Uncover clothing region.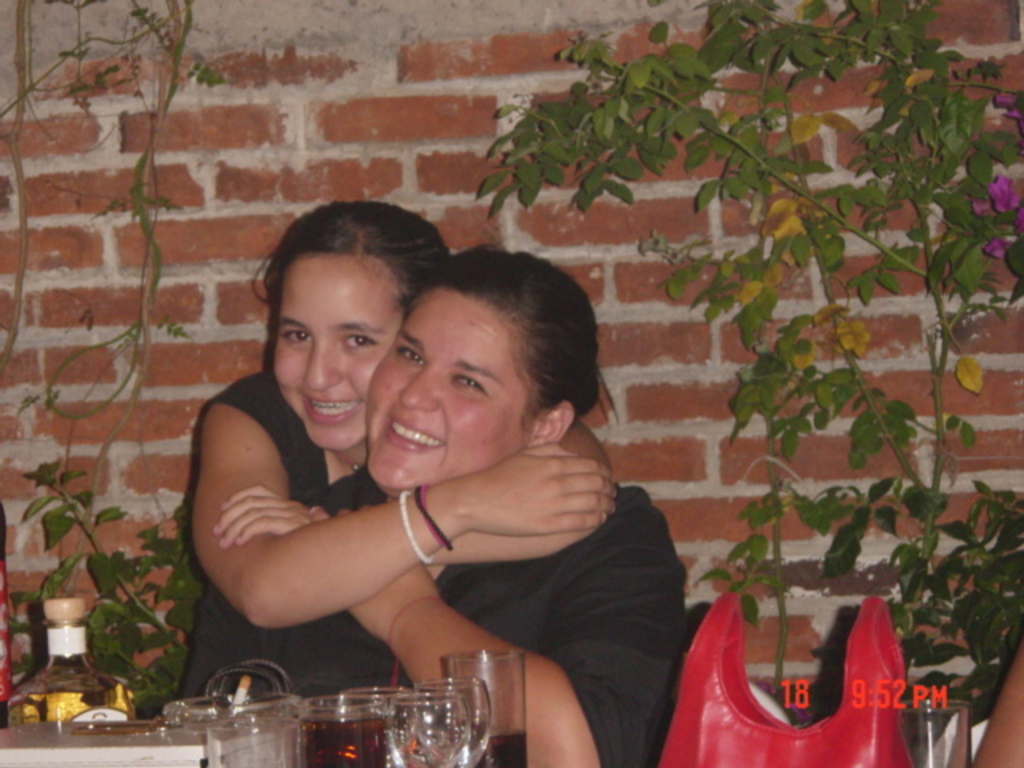
Uncovered: rect(232, 474, 682, 766).
